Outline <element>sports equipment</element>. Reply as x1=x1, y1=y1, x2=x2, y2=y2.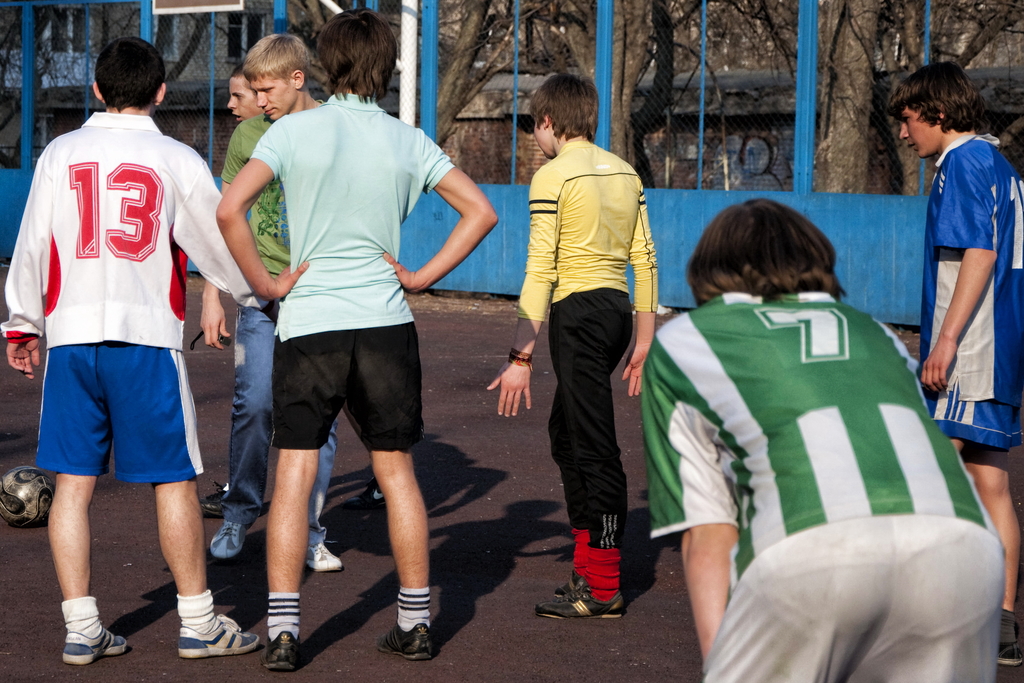
x1=374, y1=622, x2=433, y2=667.
